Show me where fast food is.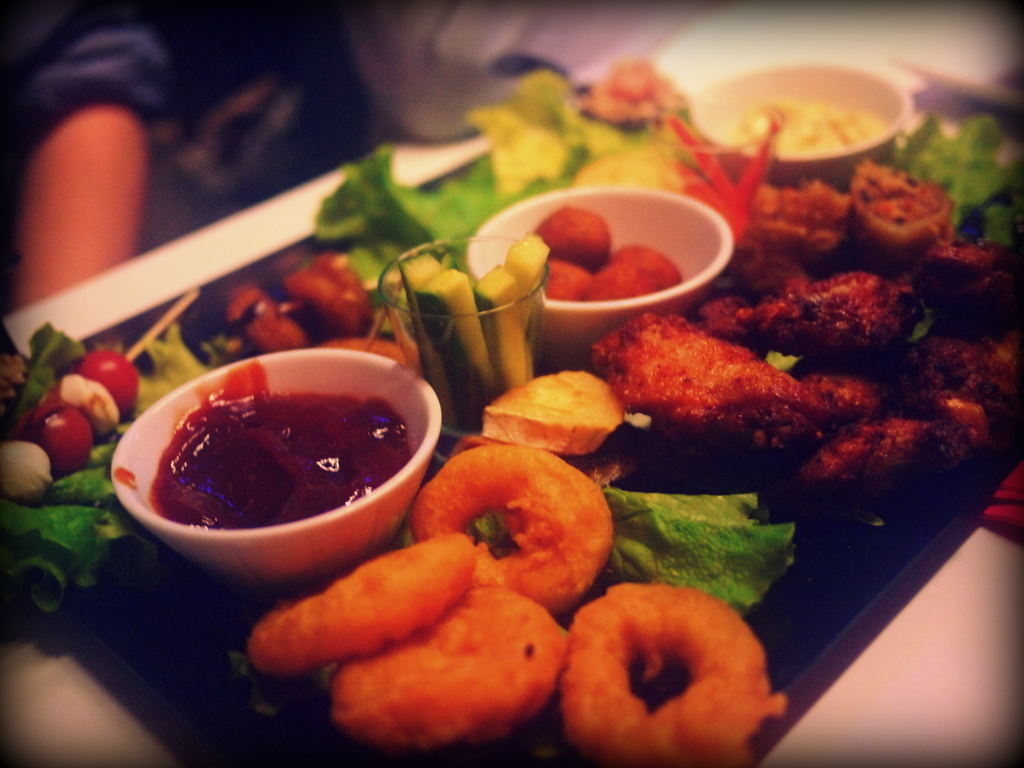
fast food is at bbox=(58, 108, 956, 703).
